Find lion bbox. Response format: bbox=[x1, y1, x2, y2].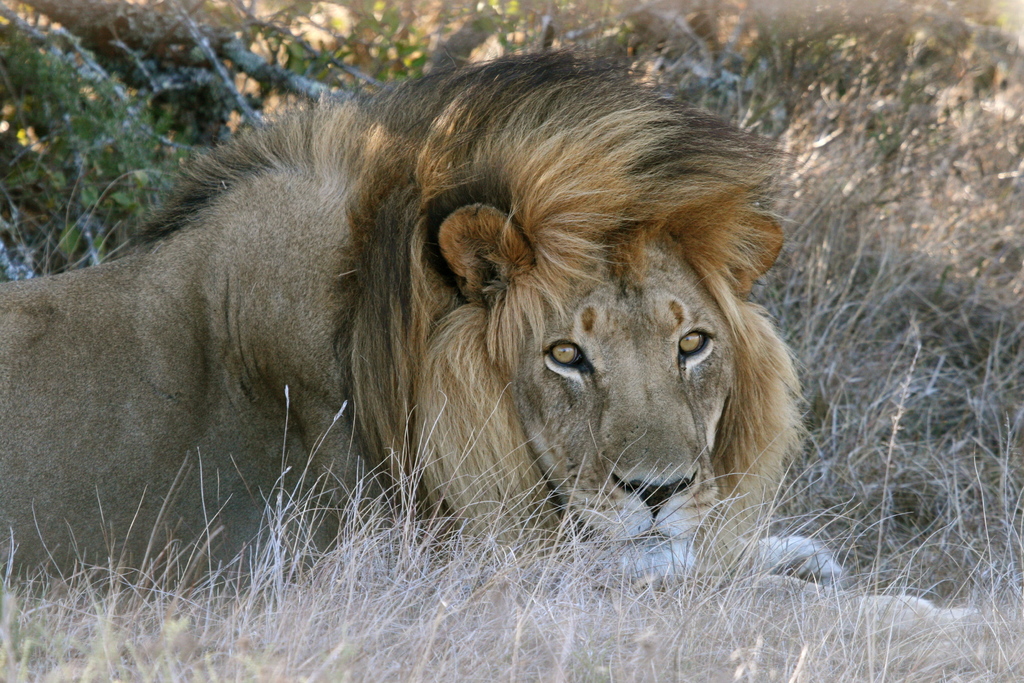
bbox=[0, 45, 847, 604].
